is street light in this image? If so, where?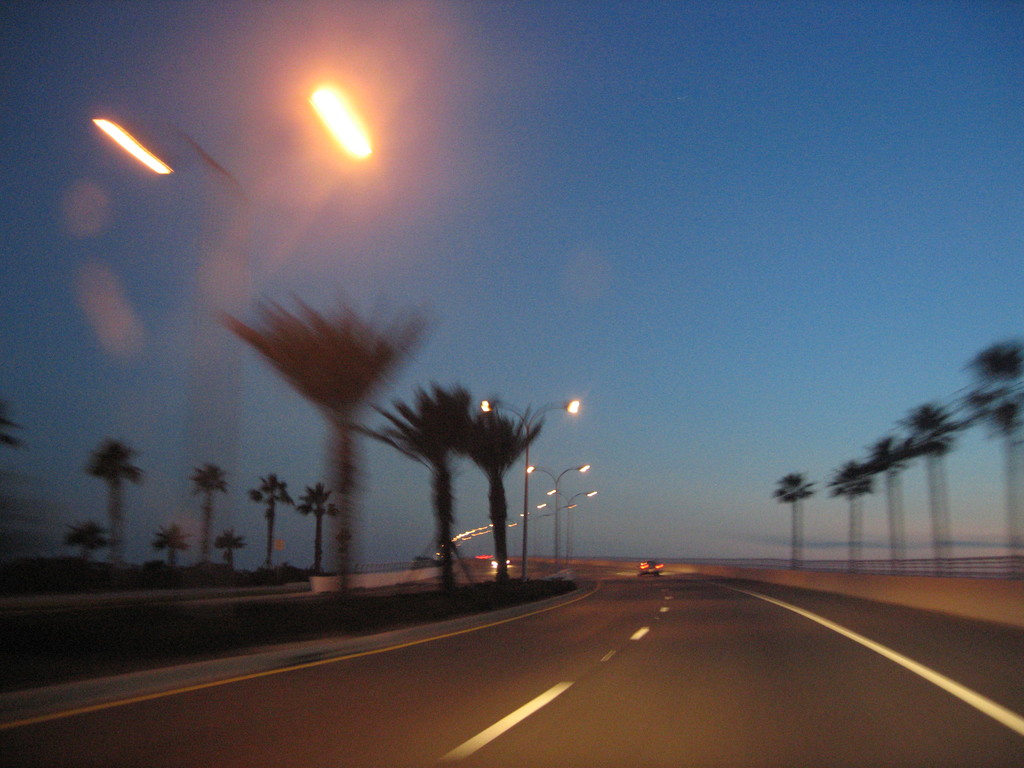
Yes, at 549,490,588,572.
